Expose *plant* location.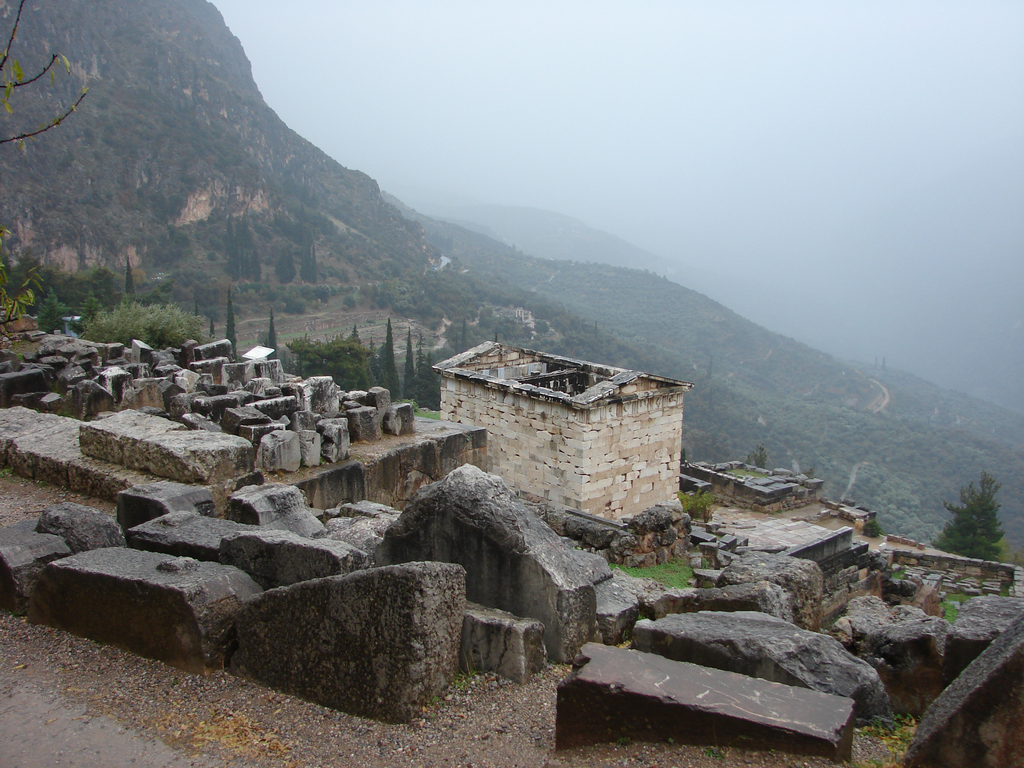
Exposed at BBox(935, 589, 972, 627).
